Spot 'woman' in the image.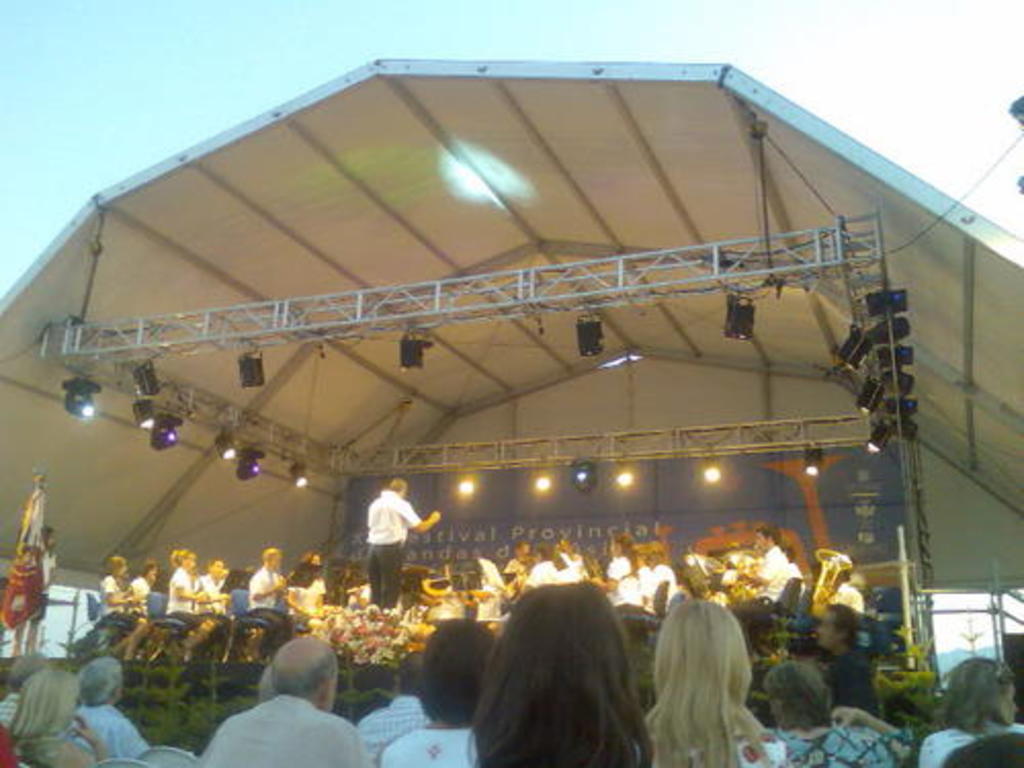
'woman' found at box=[643, 602, 788, 766].
